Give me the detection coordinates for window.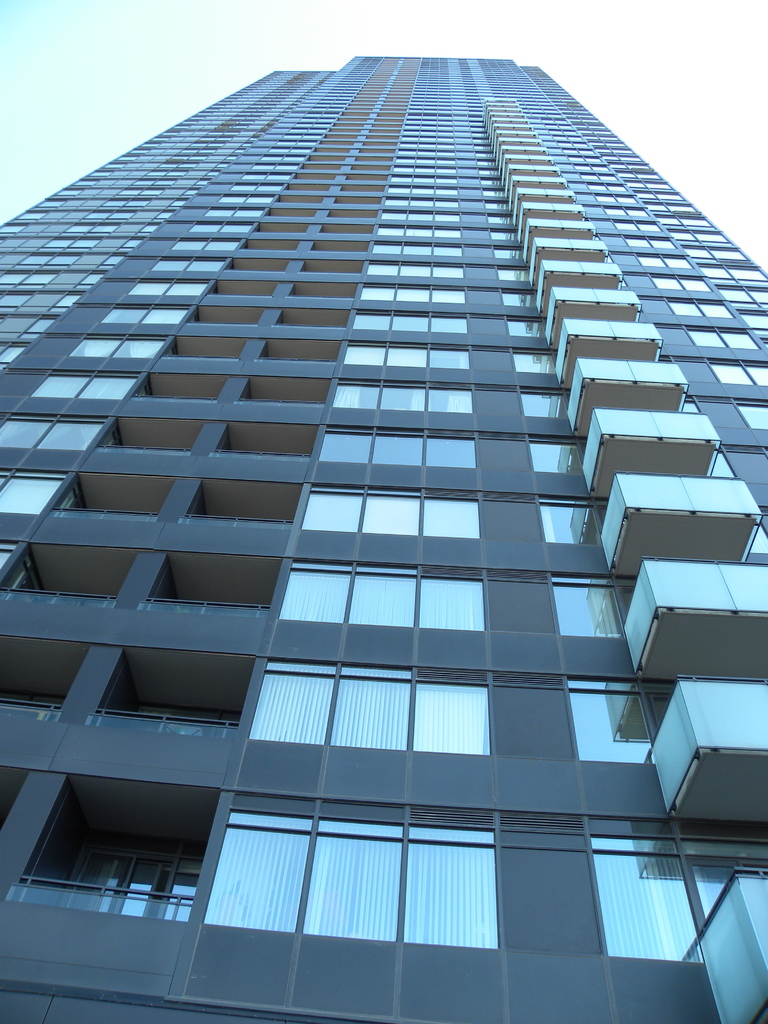
box(579, 816, 767, 954).
